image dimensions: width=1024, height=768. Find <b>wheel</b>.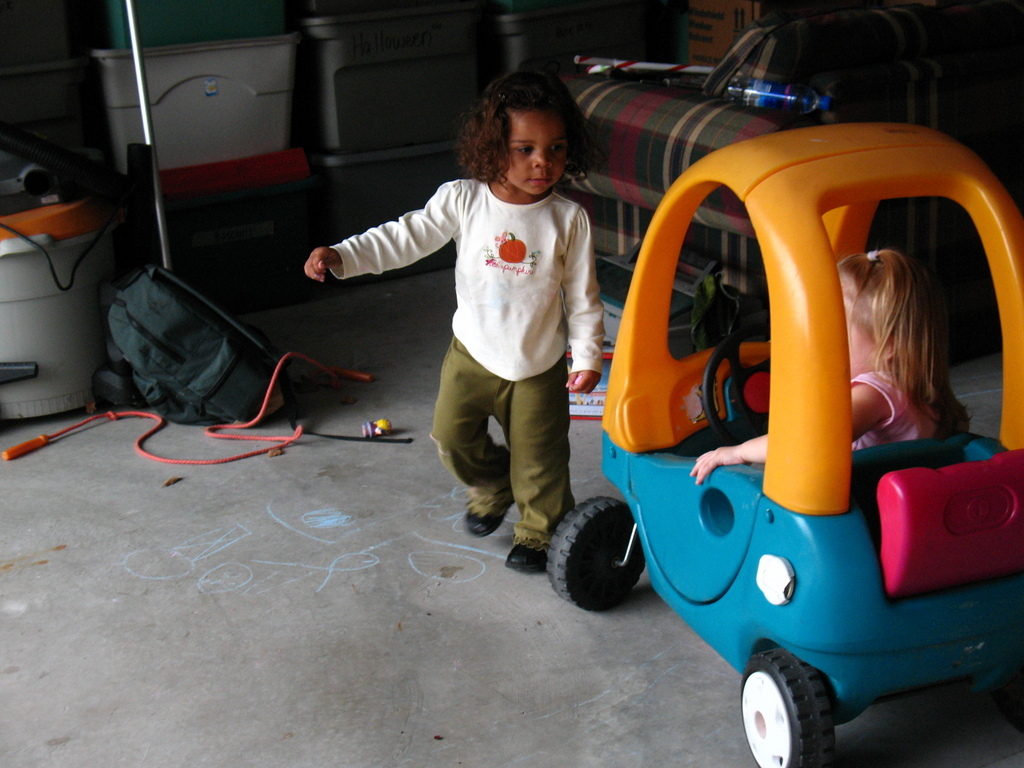
546 497 647 612.
